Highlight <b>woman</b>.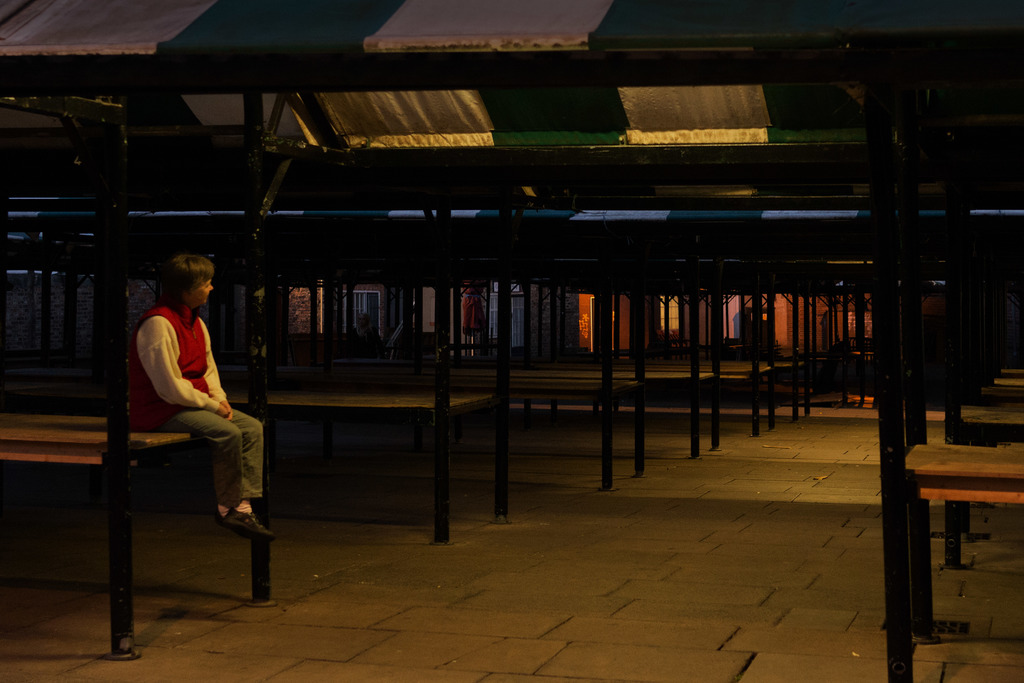
Highlighted region: (x1=130, y1=256, x2=273, y2=541).
